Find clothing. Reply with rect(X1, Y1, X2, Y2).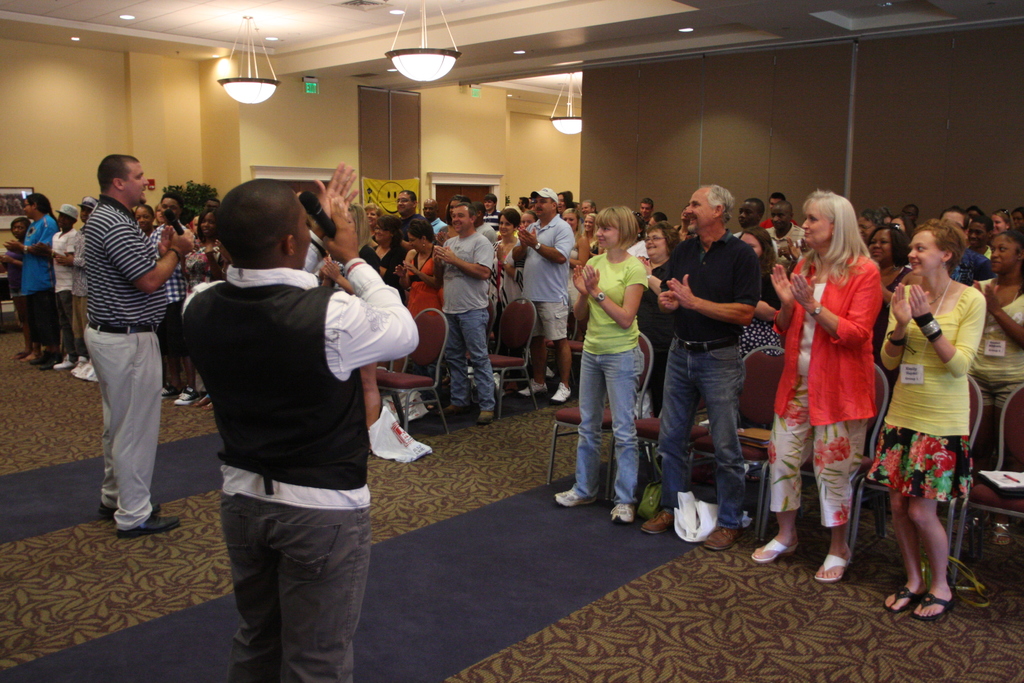
rect(440, 226, 500, 312).
